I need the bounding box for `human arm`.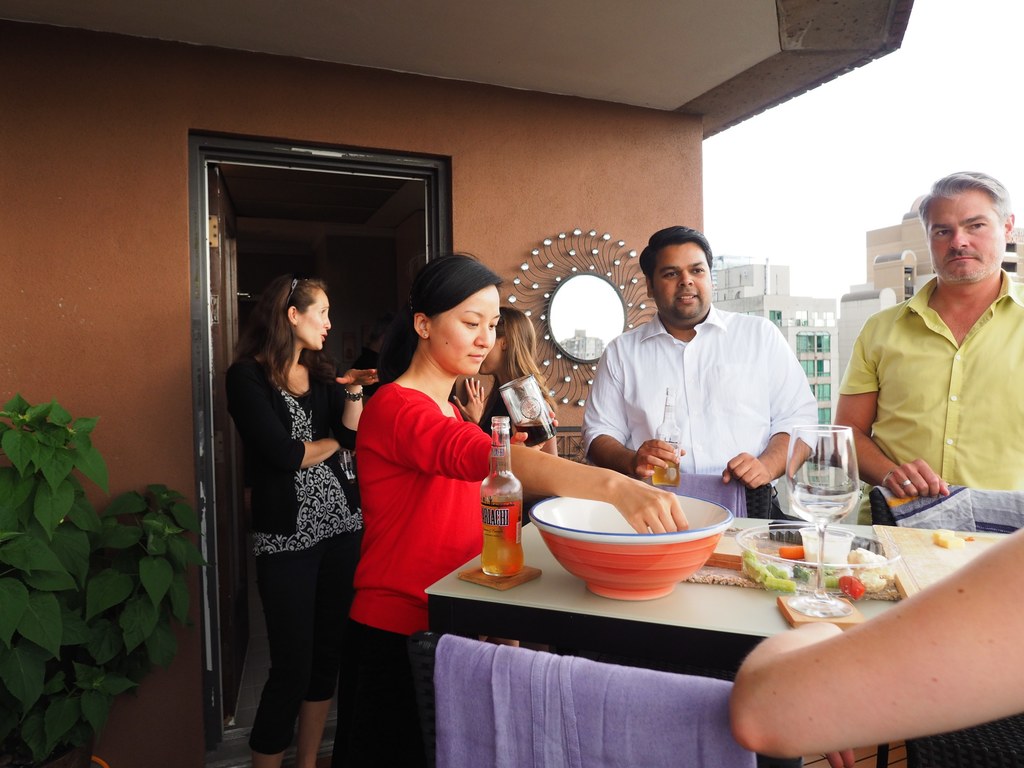
Here it is: 454 375 486 426.
